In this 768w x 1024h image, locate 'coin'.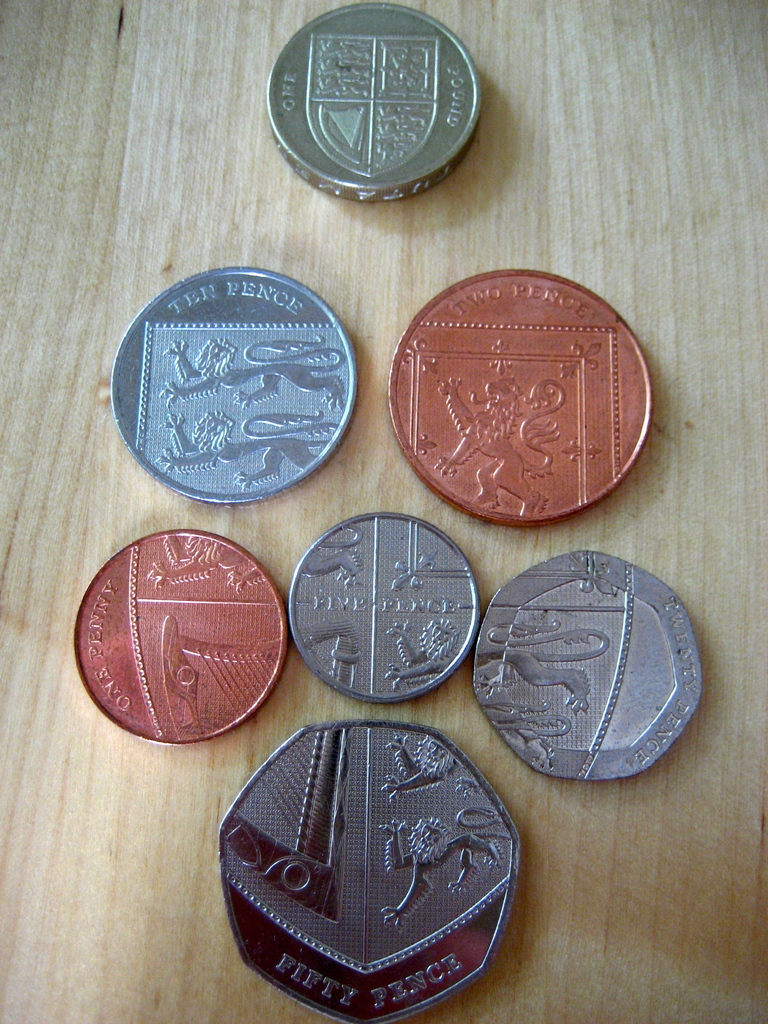
Bounding box: detection(386, 271, 653, 531).
